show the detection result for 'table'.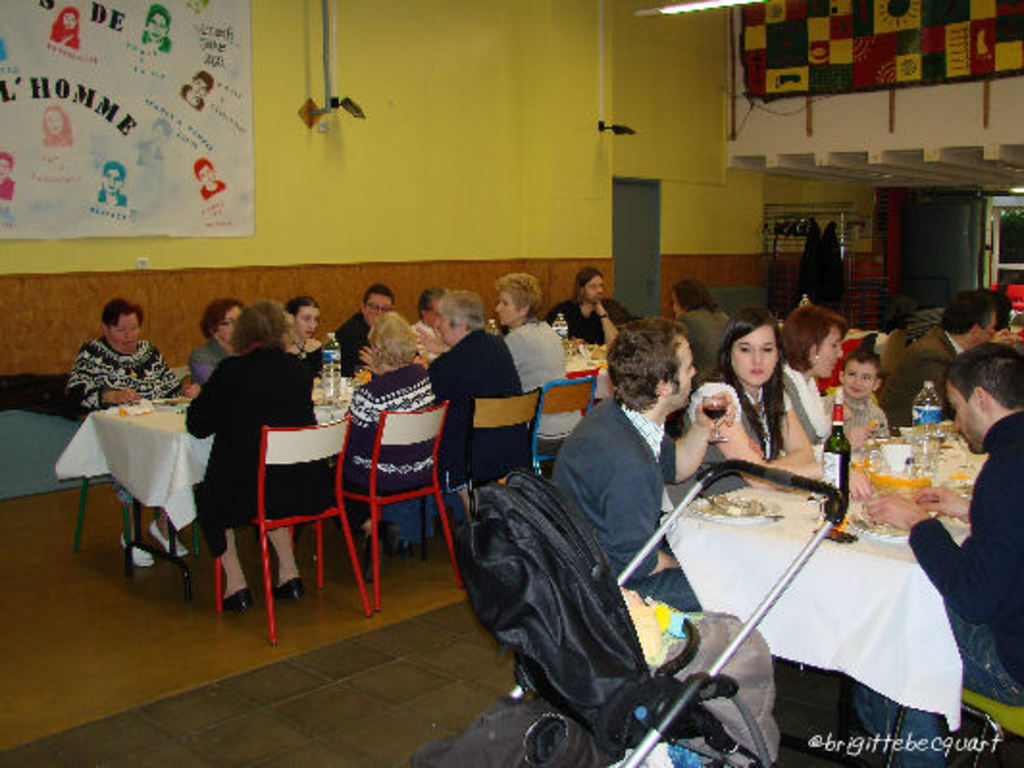
Rect(651, 420, 1005, 766).
